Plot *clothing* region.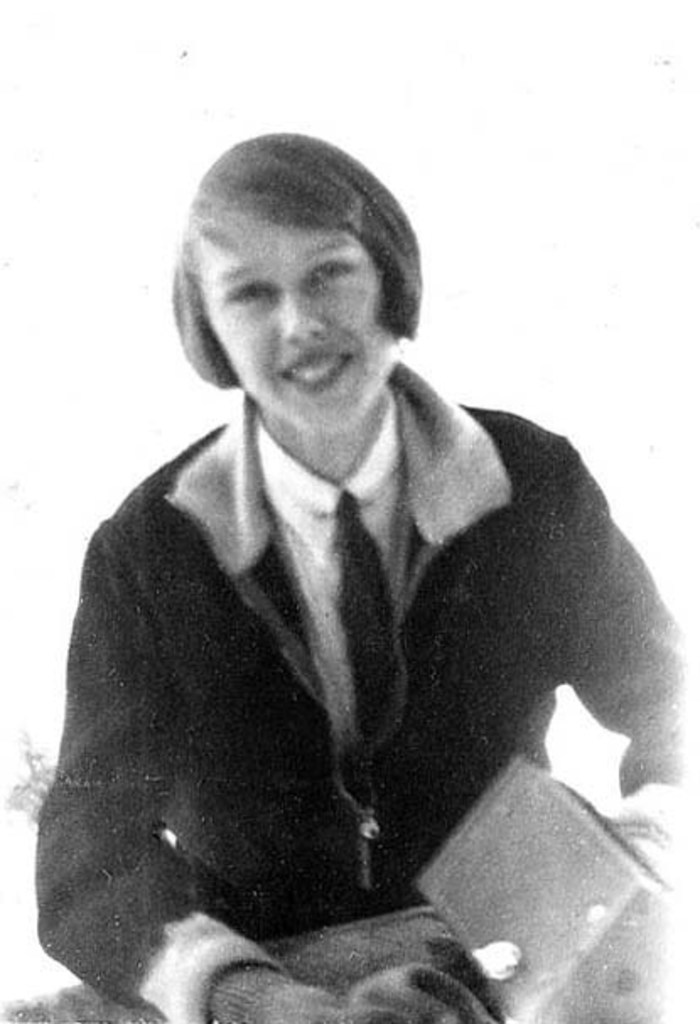
Plotted at 30/312/673/1023.
